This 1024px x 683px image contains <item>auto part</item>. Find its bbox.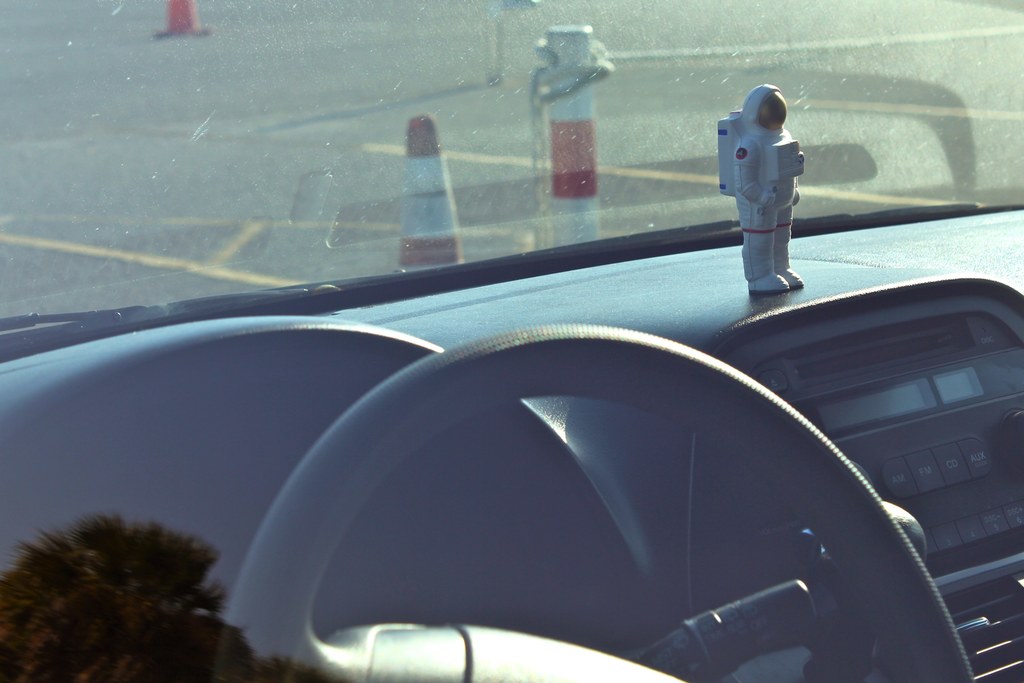
crop(0, 201, 1023, 682).
